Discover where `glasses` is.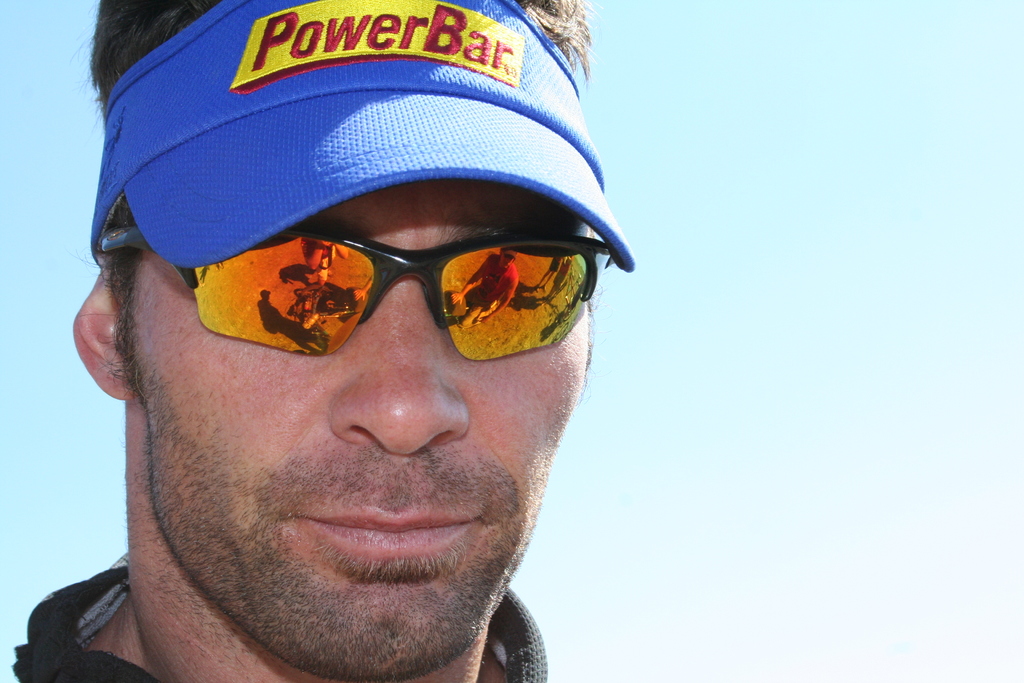
Discovered at x1=90, y1=210, x2=614, y2=371.
